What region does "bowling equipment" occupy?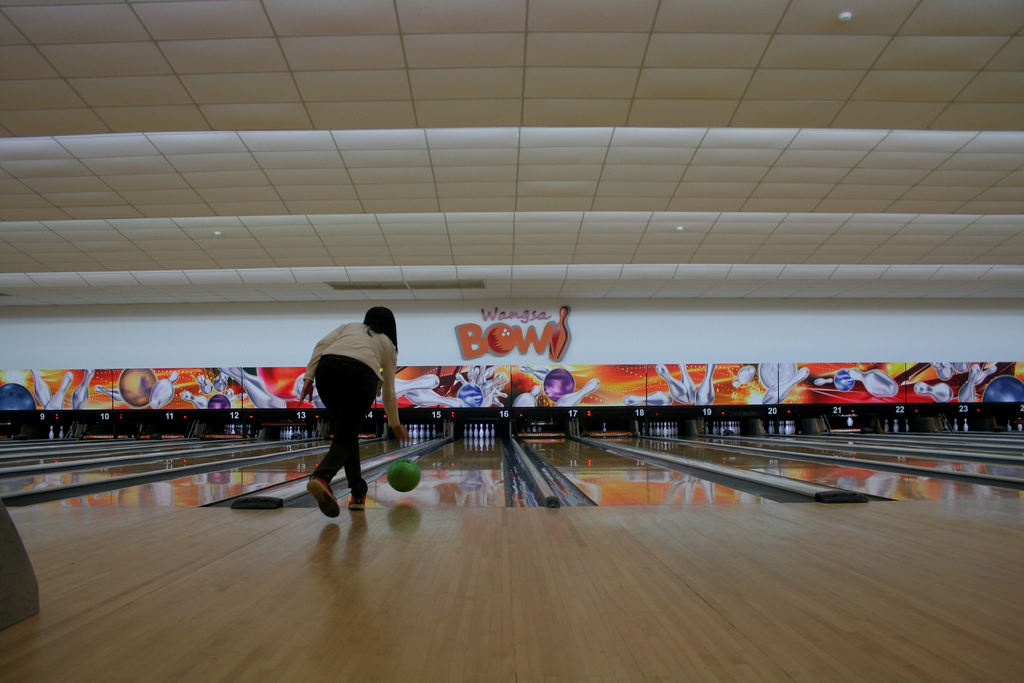
884,416,891,437.
